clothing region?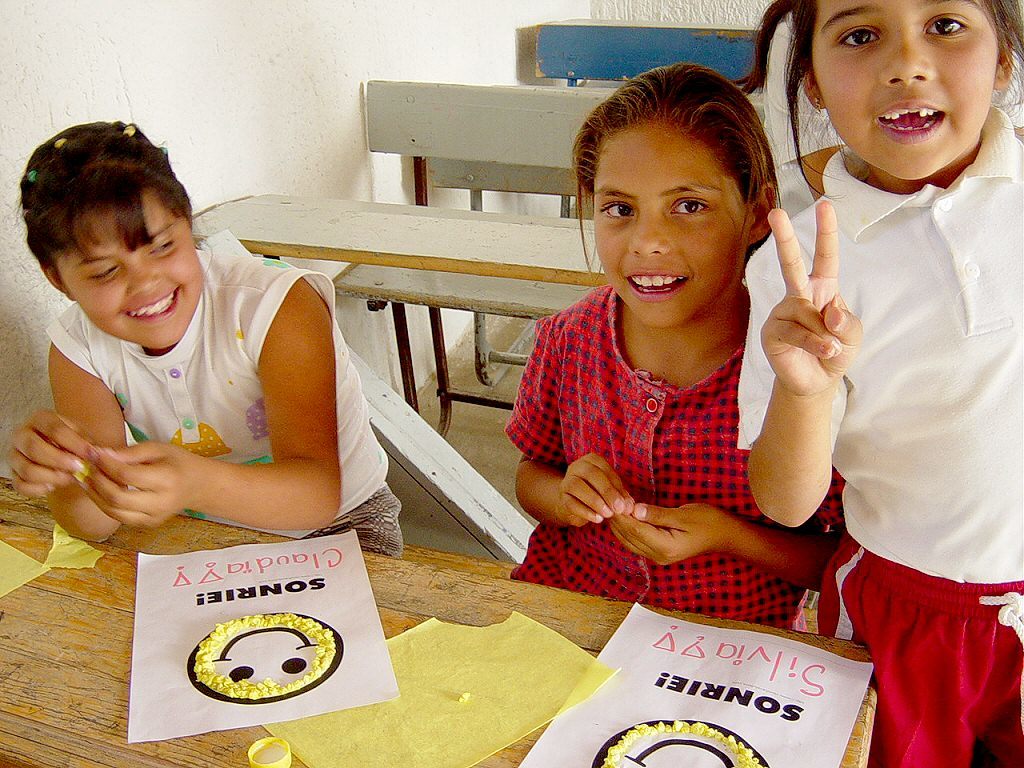
[514, 287, 853, 640]
